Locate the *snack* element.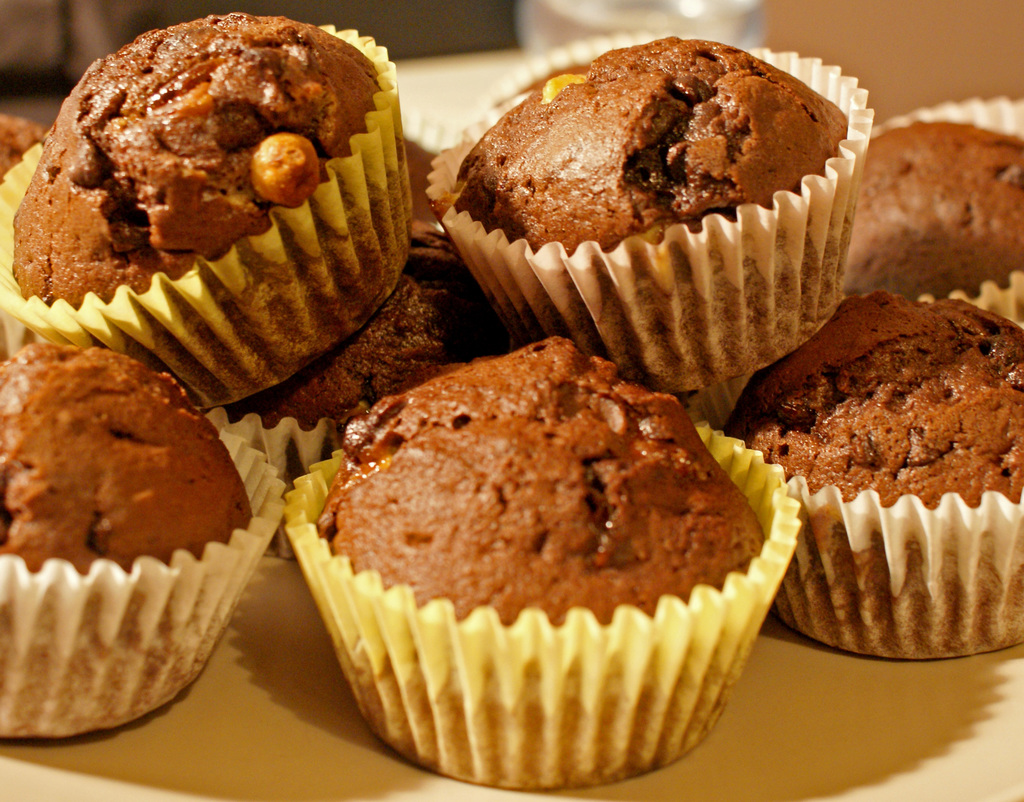
Element bbox: 833:120:1023:323.
